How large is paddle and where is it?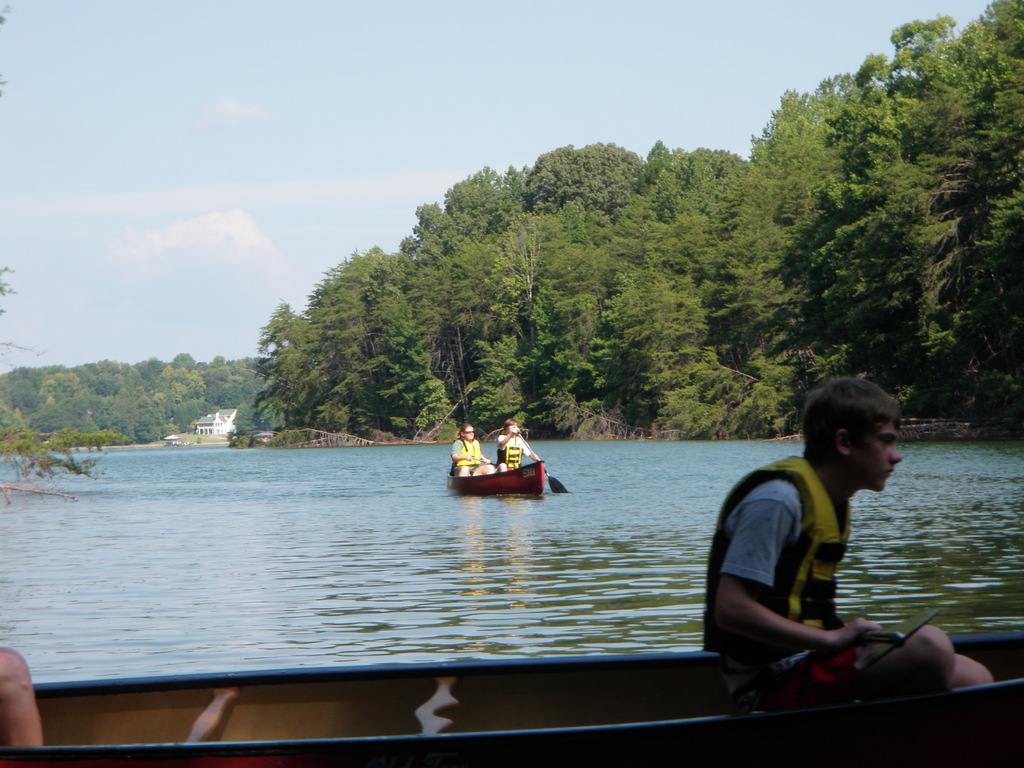
Bounding box: [492,417,570,492].
